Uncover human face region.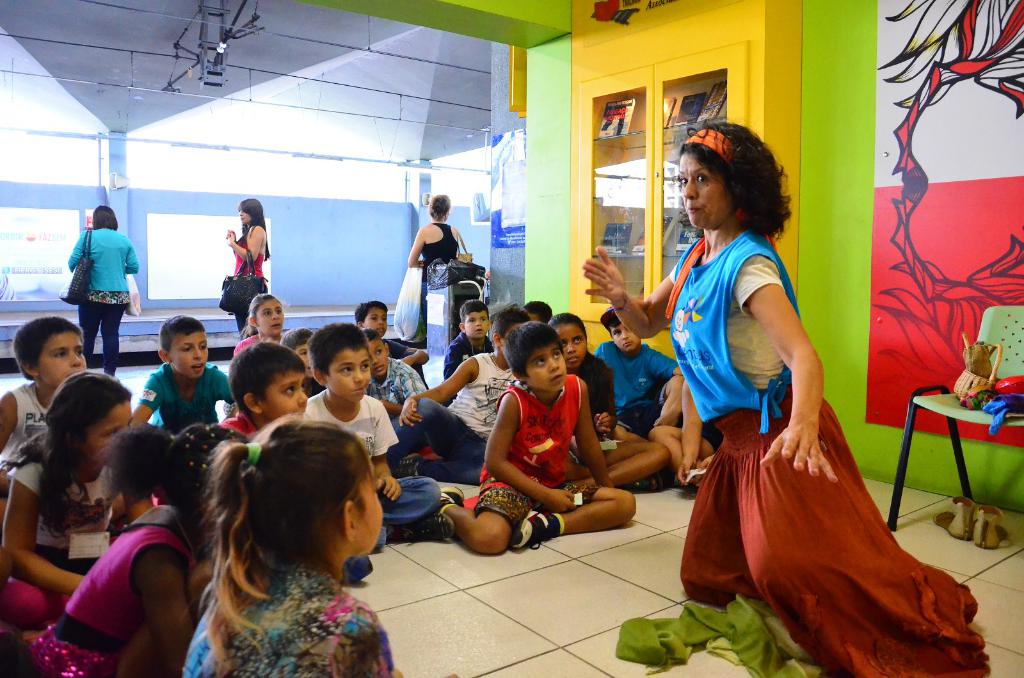
Uncovered: pyautogui.locateOnScreen(324, 350, 371, 401).
